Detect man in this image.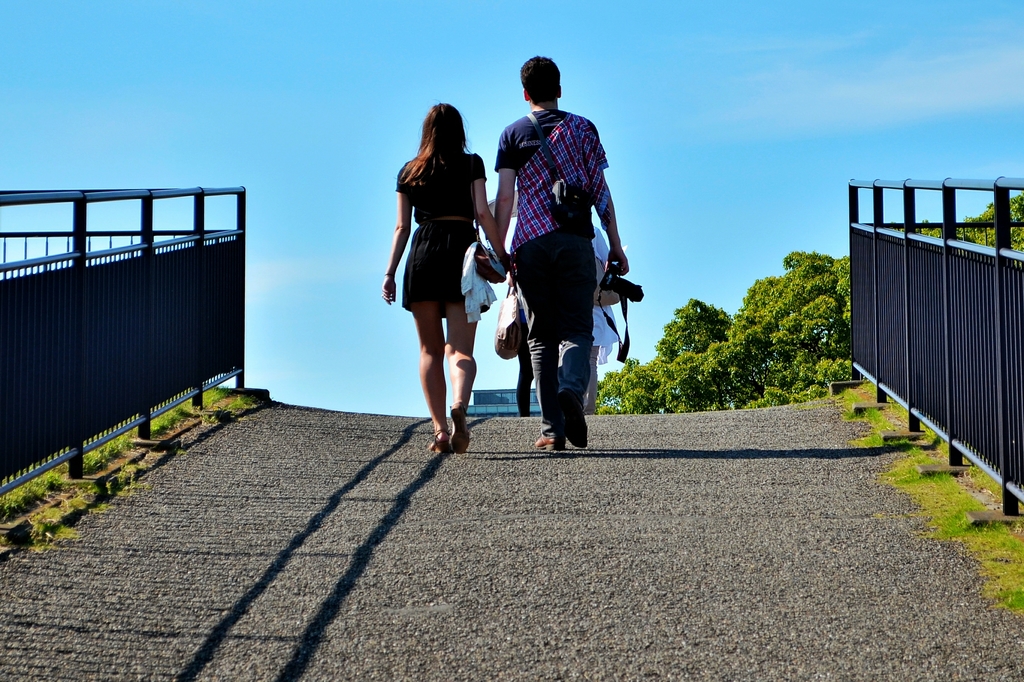
Detection: l=490, t=74, r=637, b=458.
